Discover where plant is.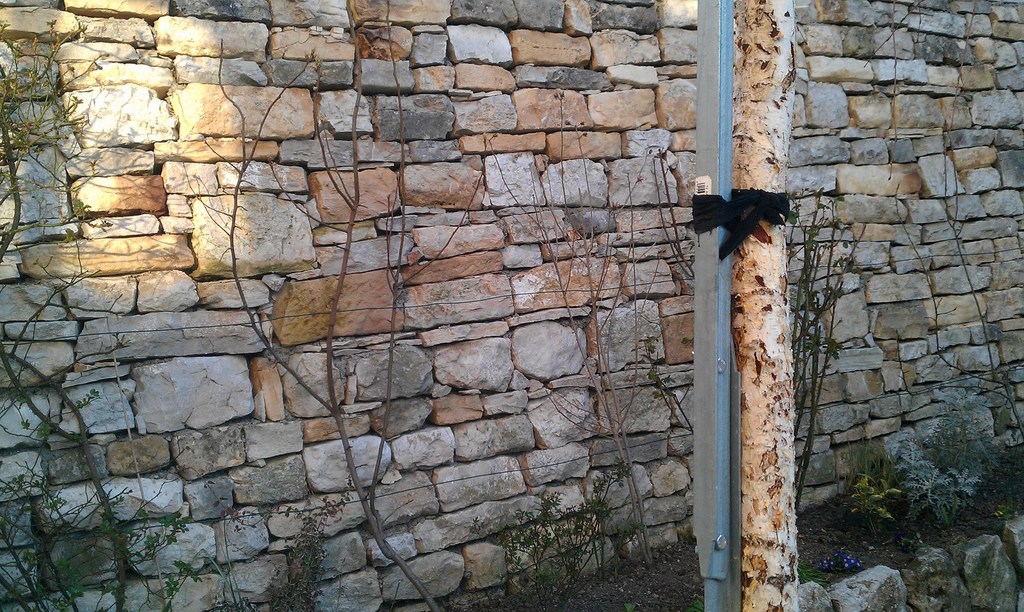
Discovered at select_region(853, 457, 897, 542).
